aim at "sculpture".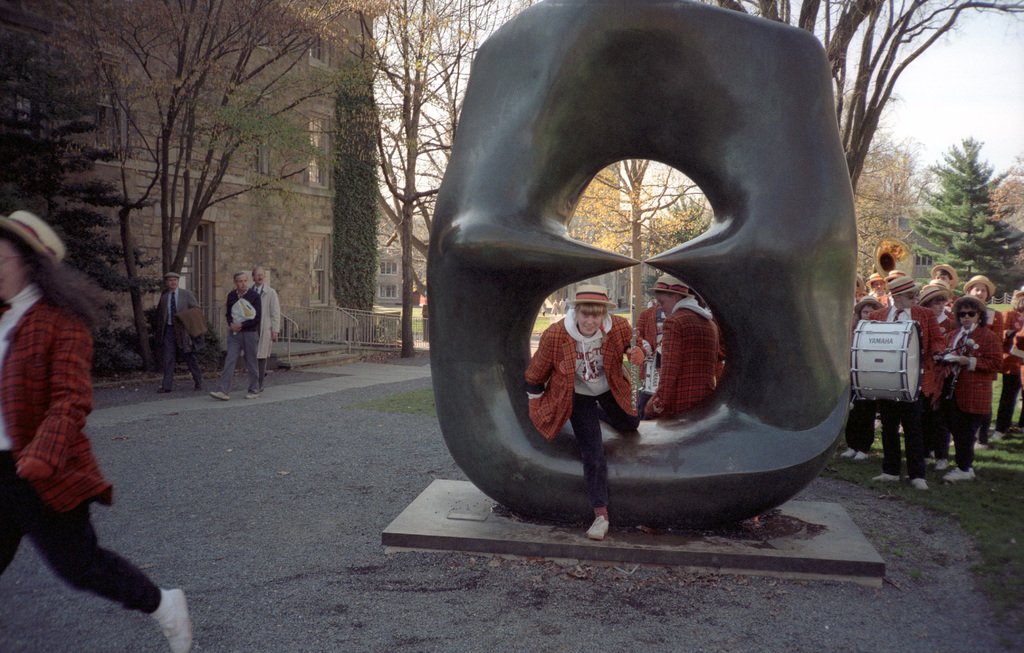
Aimed at bbox=[440, 39, 877, 536].
